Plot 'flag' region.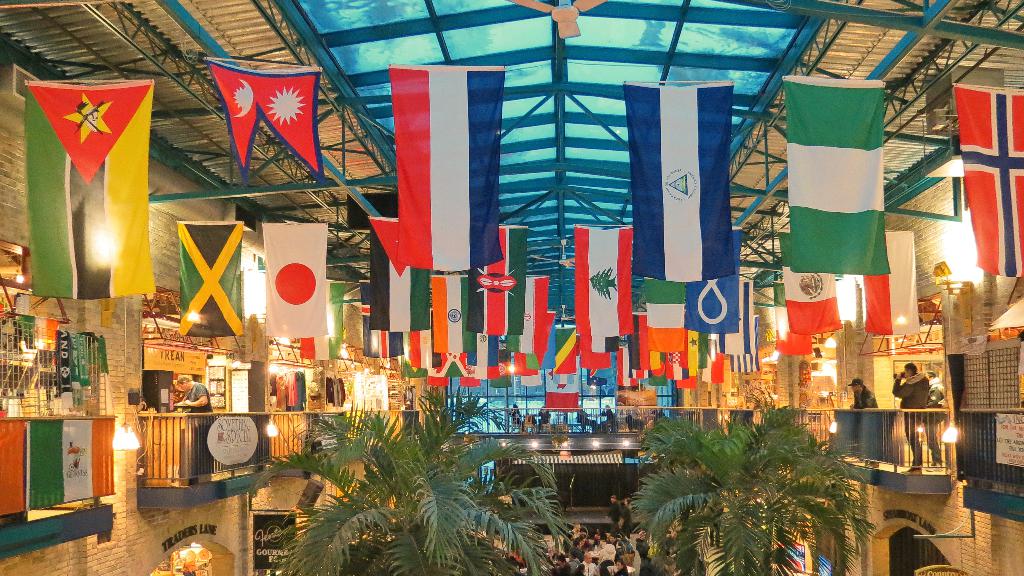
Plotted at (637,347,671,376).
